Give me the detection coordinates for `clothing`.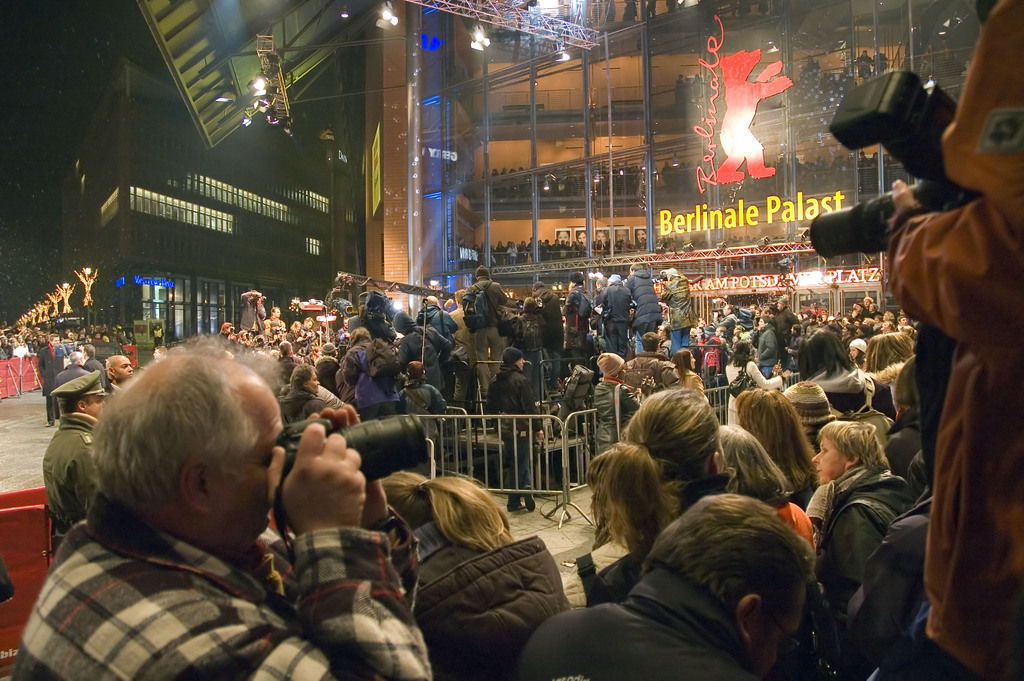
<box>483,369,538,505</box>.
